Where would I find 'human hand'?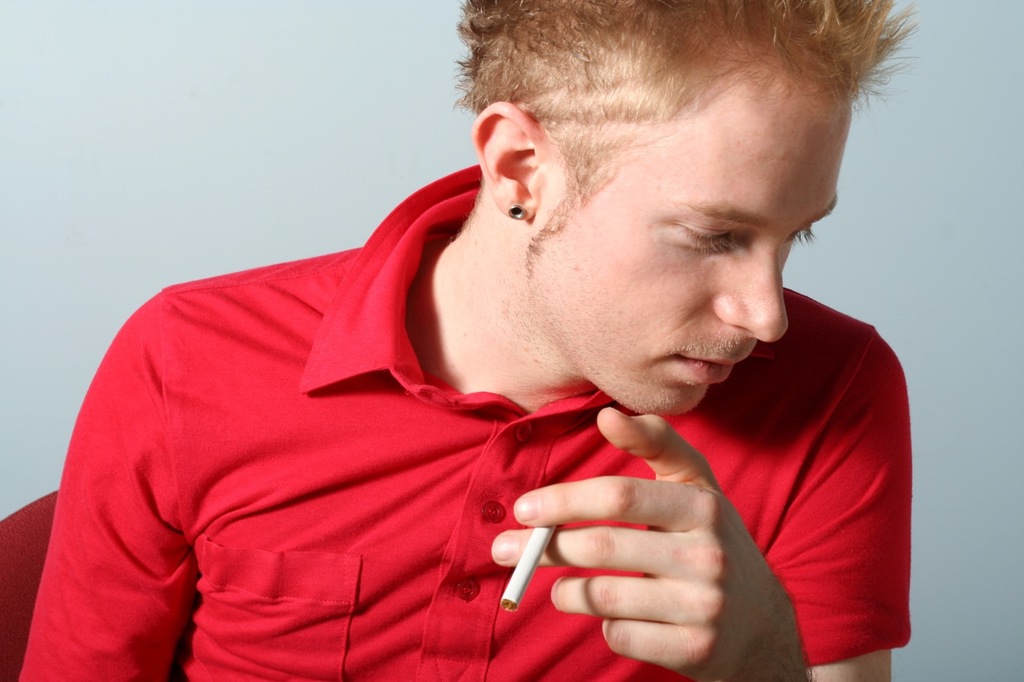
At (490,407,807,681).
